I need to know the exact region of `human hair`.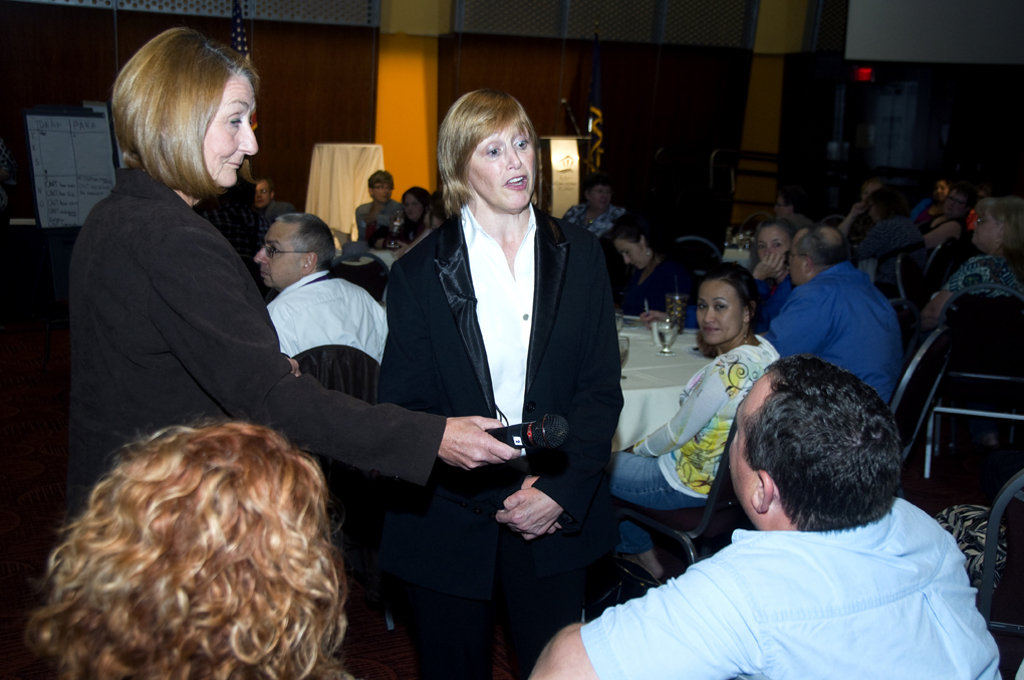
Region: detection(578, 174, 614, 192).
